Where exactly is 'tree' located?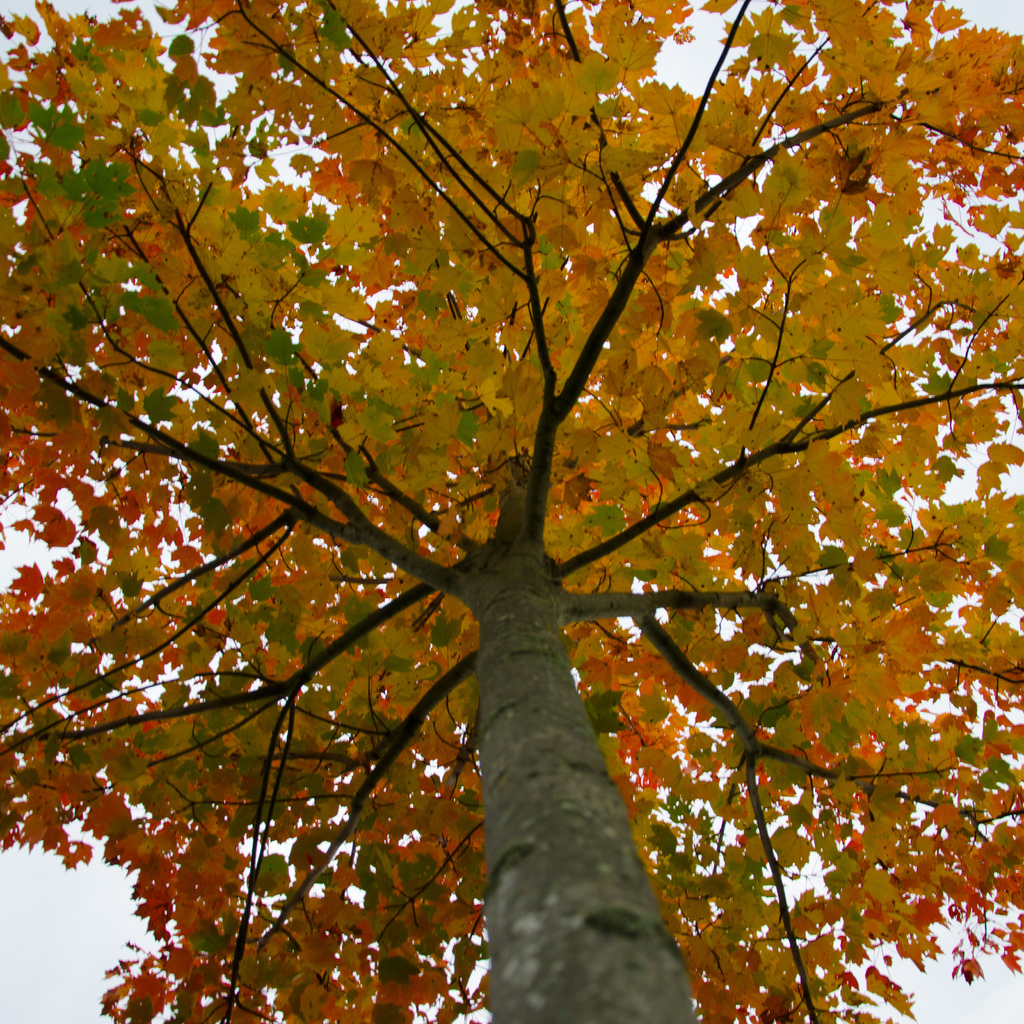
Its bounding box is (0, 0, 1023, 1023).
